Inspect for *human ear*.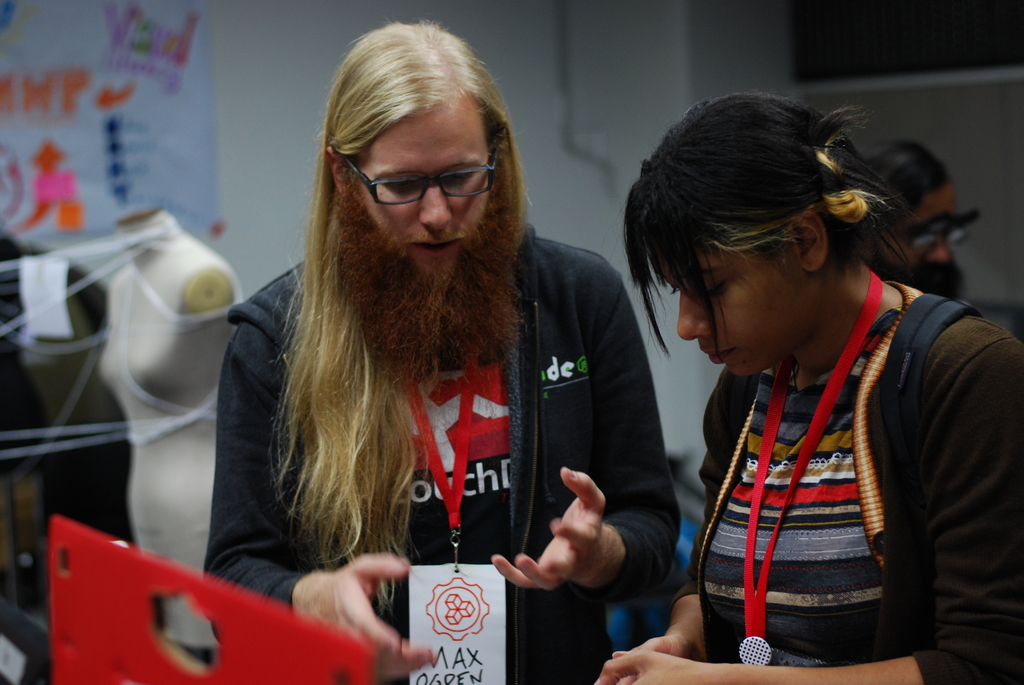
Inspection: region(794, 212, 826, 272).
